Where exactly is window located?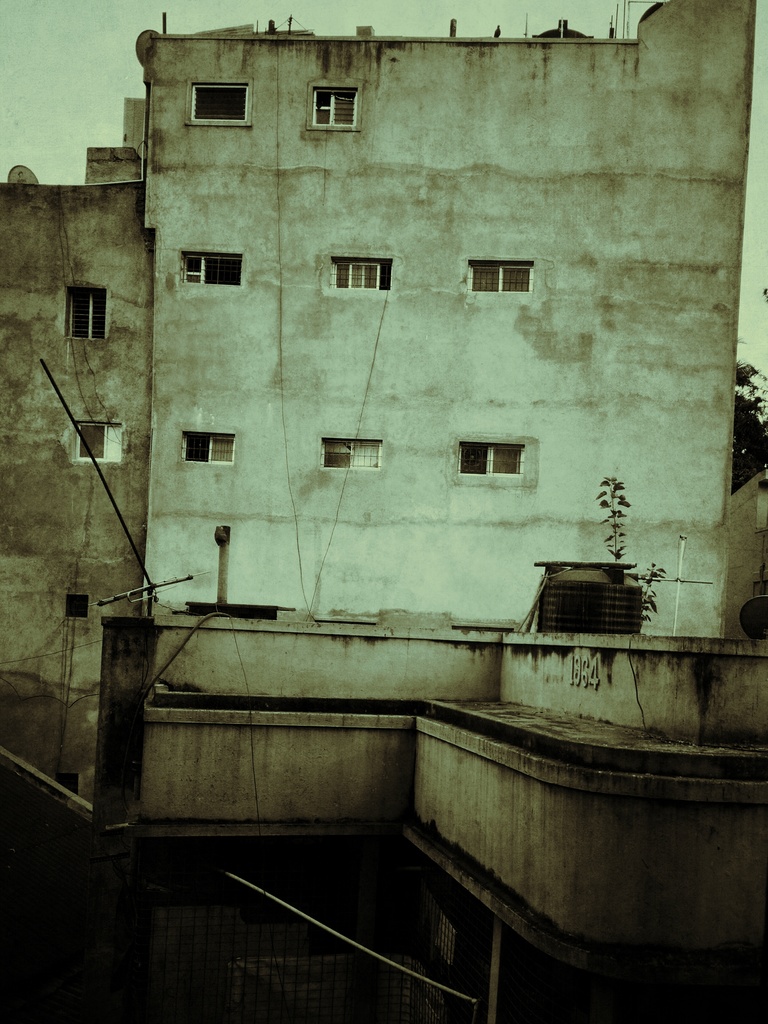
Its bounding box is detection(65, 593, 89, 616).
